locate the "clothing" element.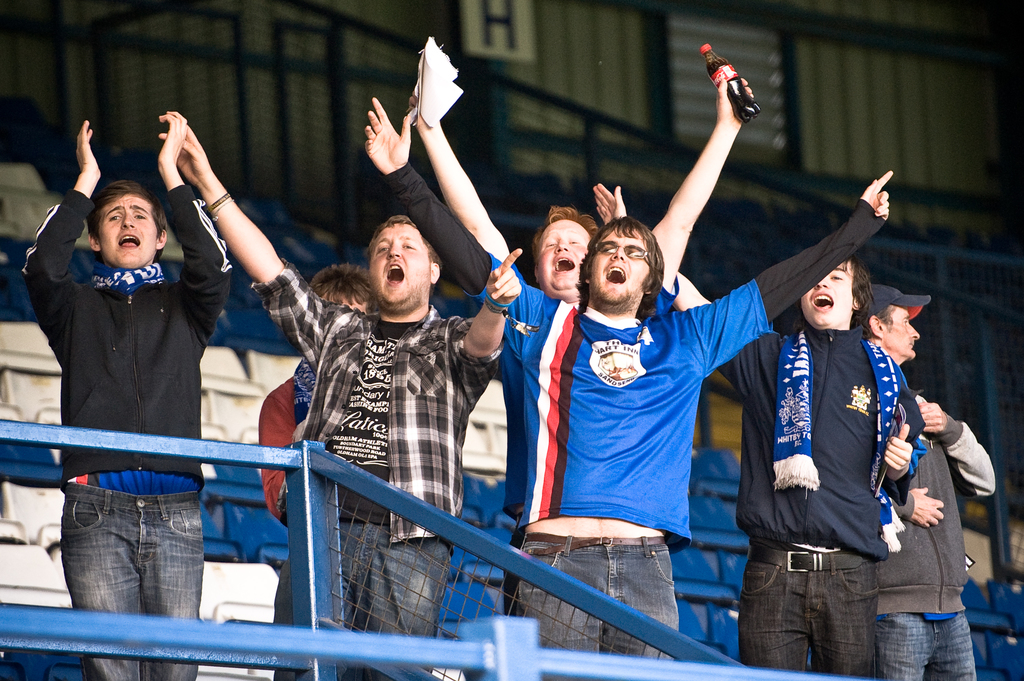
Element bbox: {"left": 493, "top": 262, "right": 684, "bottom": 614}.
